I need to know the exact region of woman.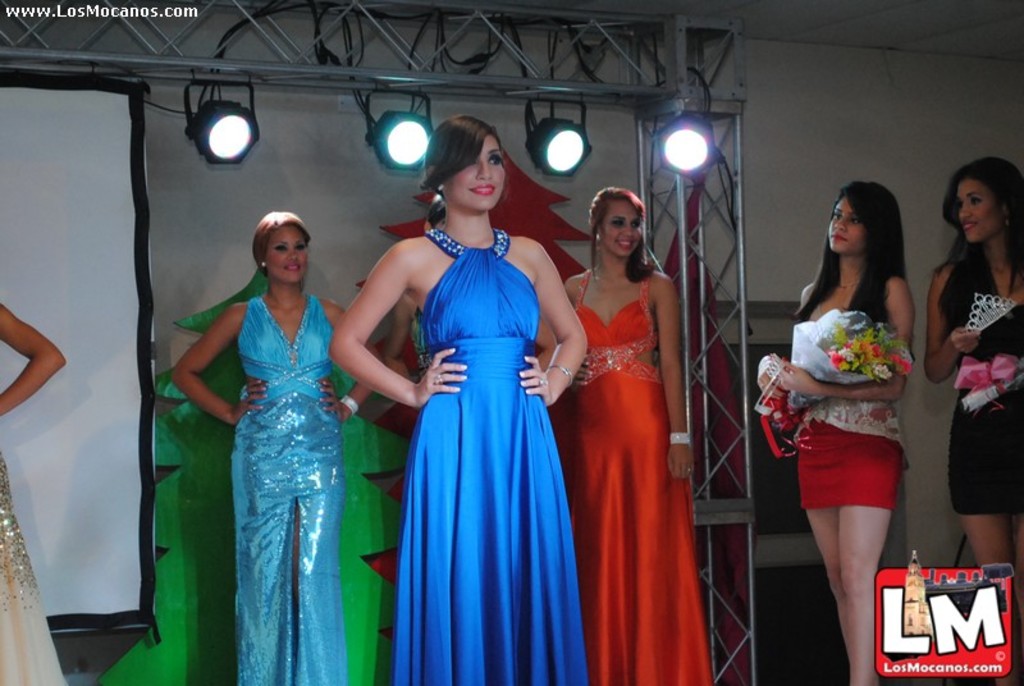
Region: <region>328, 114, 588, 685</region>.
